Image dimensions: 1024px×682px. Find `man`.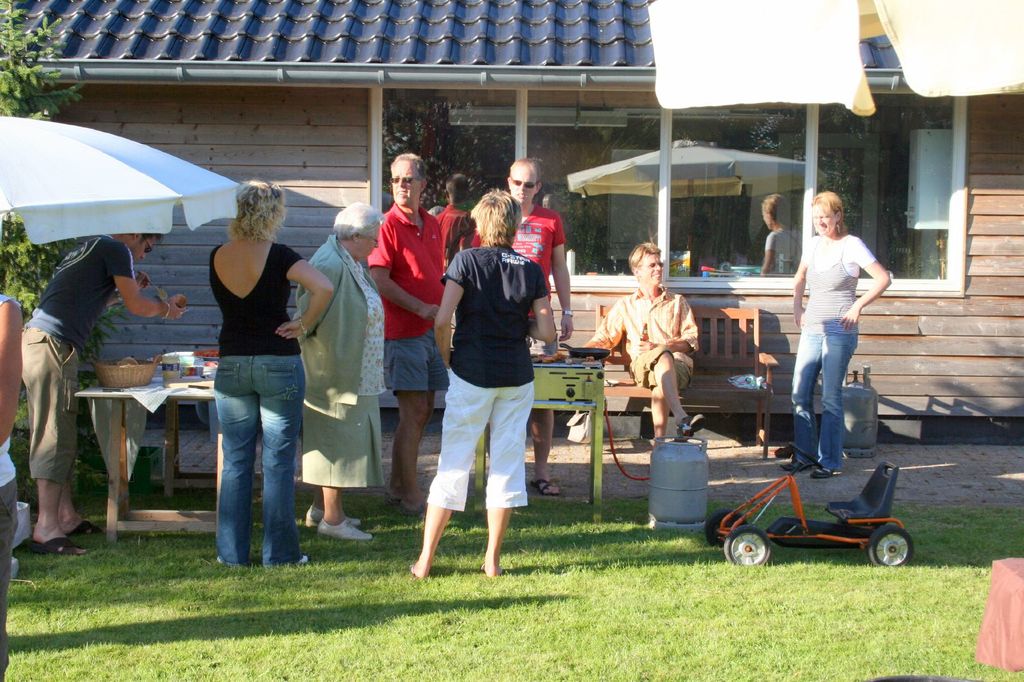
BBox(579, 239, 700, 438).
